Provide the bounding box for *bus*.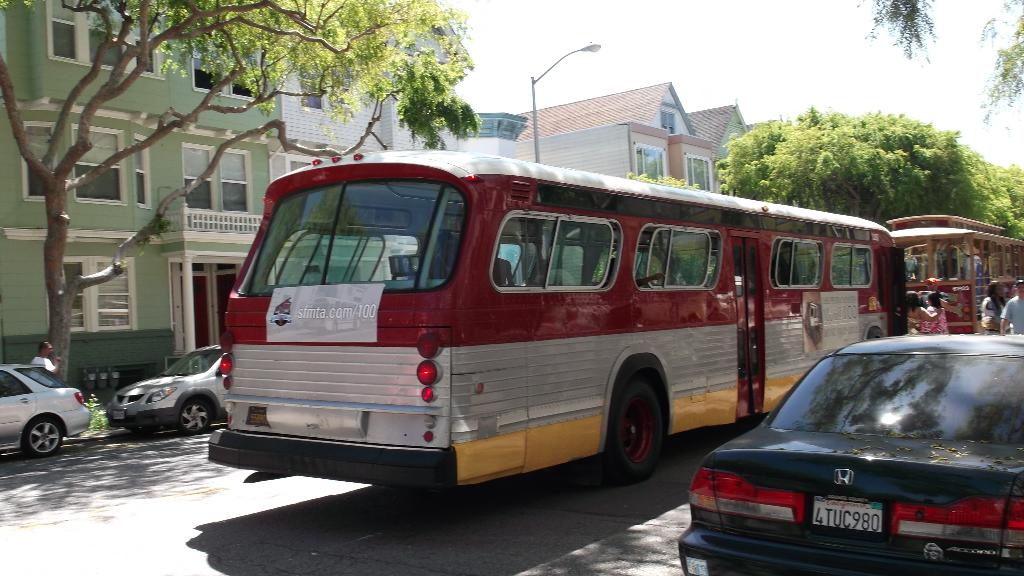
region(205, 142, 900, 483).
